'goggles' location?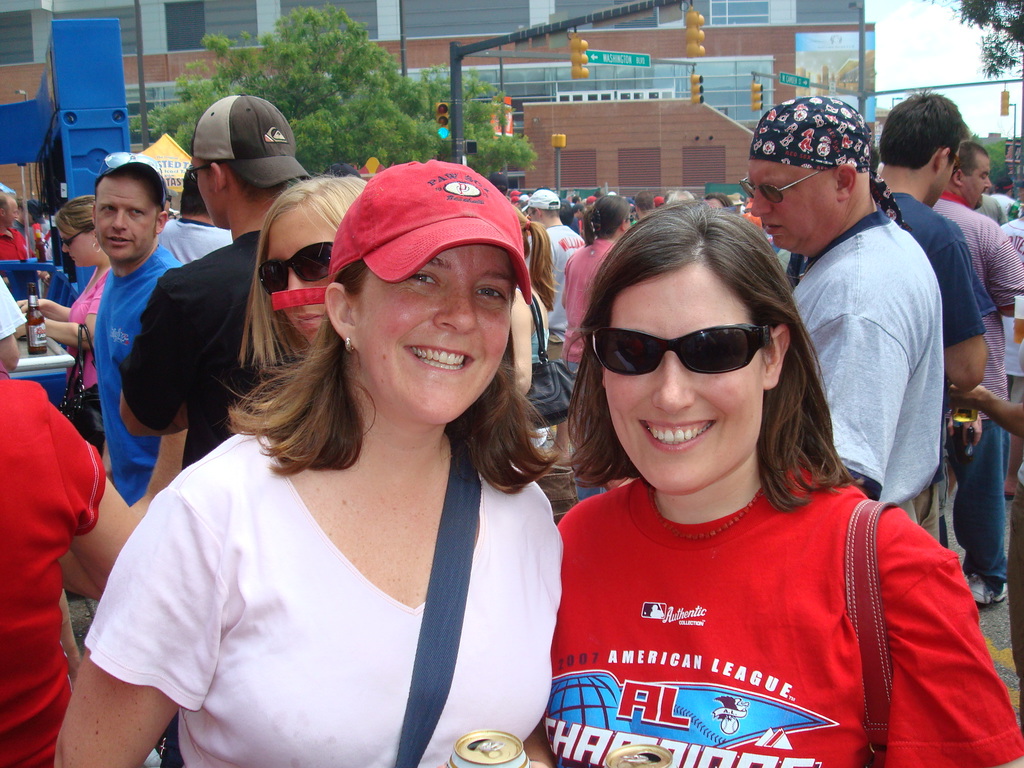
bbox(256, 243, 338, 302)
